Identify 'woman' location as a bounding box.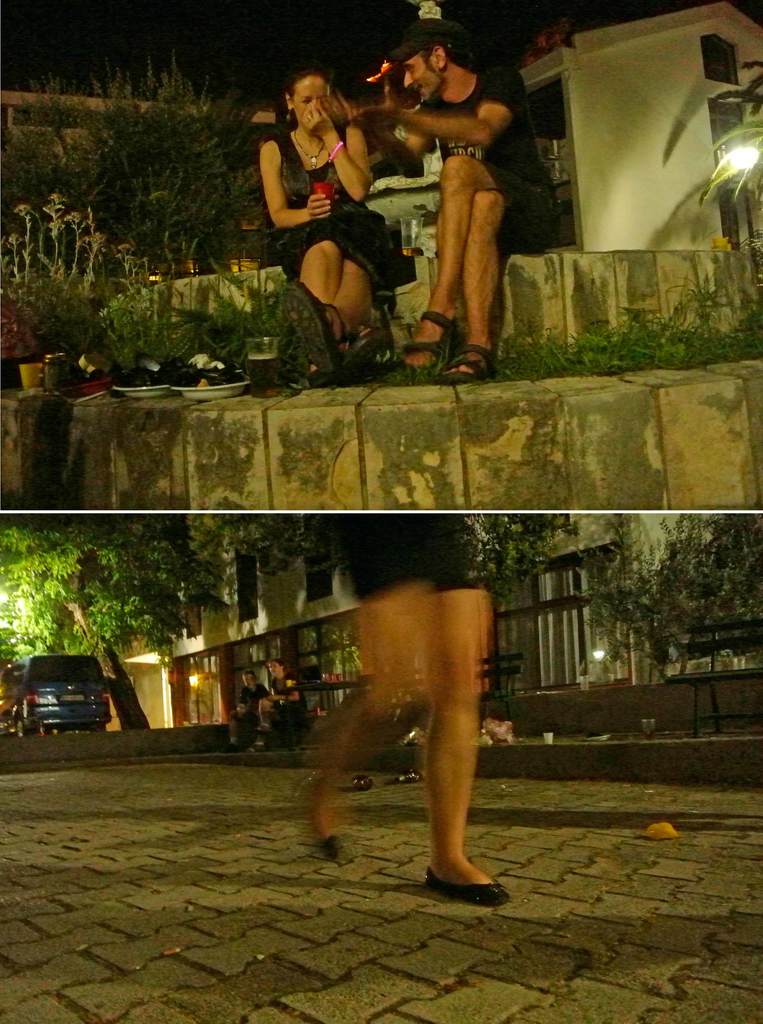
{"x1": 248, "y1": 52, "x2": 416, "y2": 358}.
